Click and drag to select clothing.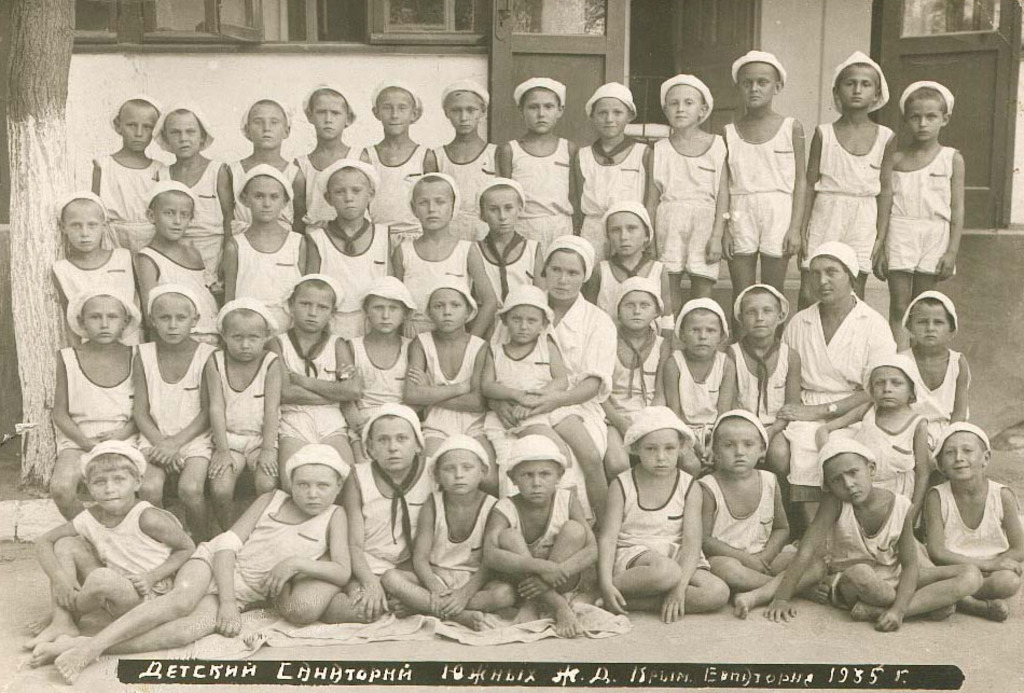
Selection: [354,466,439,574].
